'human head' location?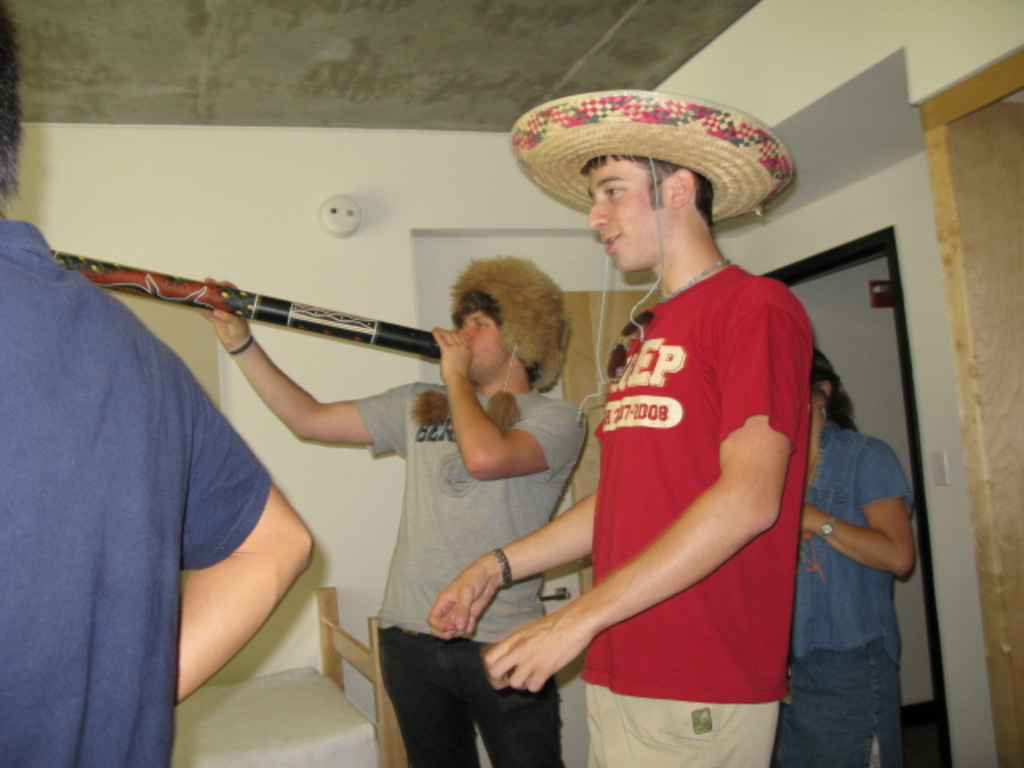
[542,102,762,266]
